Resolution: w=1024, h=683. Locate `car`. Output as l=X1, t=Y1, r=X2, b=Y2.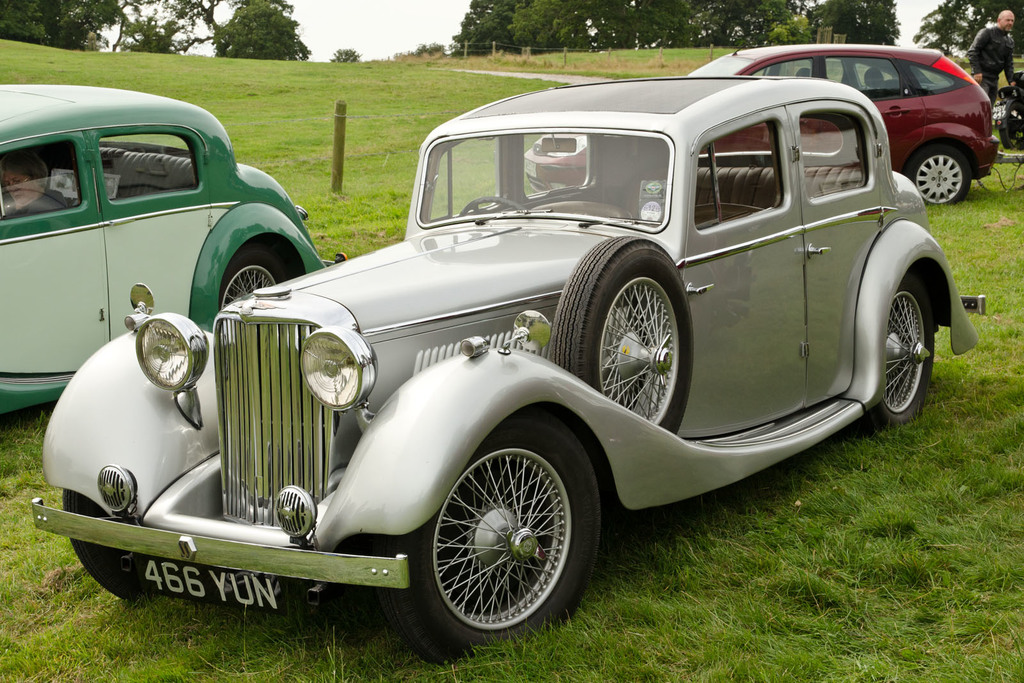
l=520, t=36, r=999, b=205.
